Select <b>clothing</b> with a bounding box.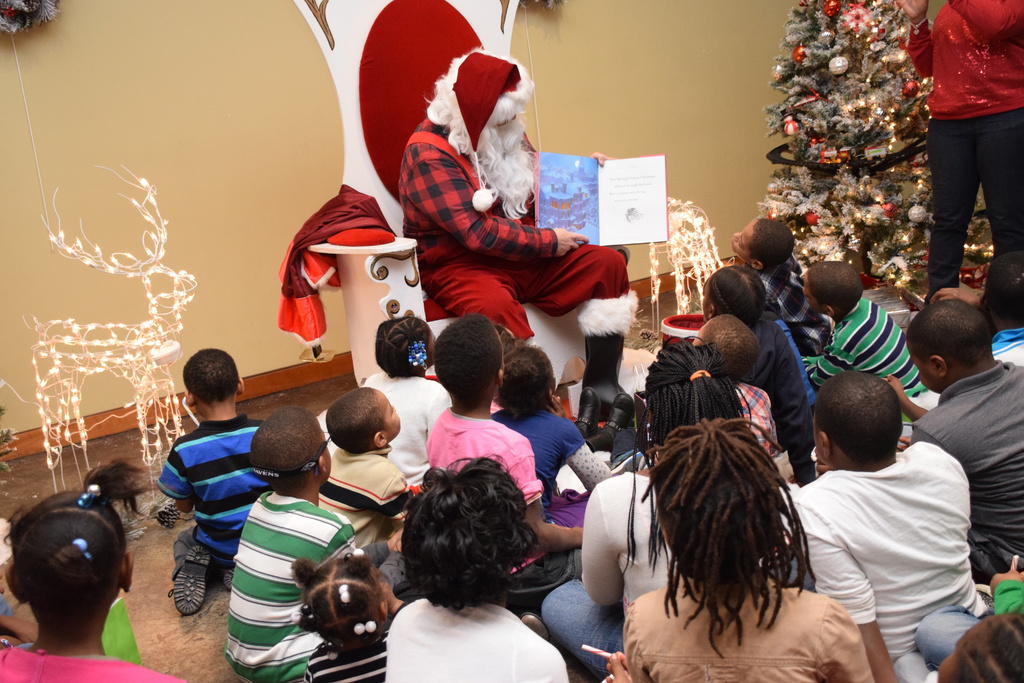
[800, 289, 924, 403].
